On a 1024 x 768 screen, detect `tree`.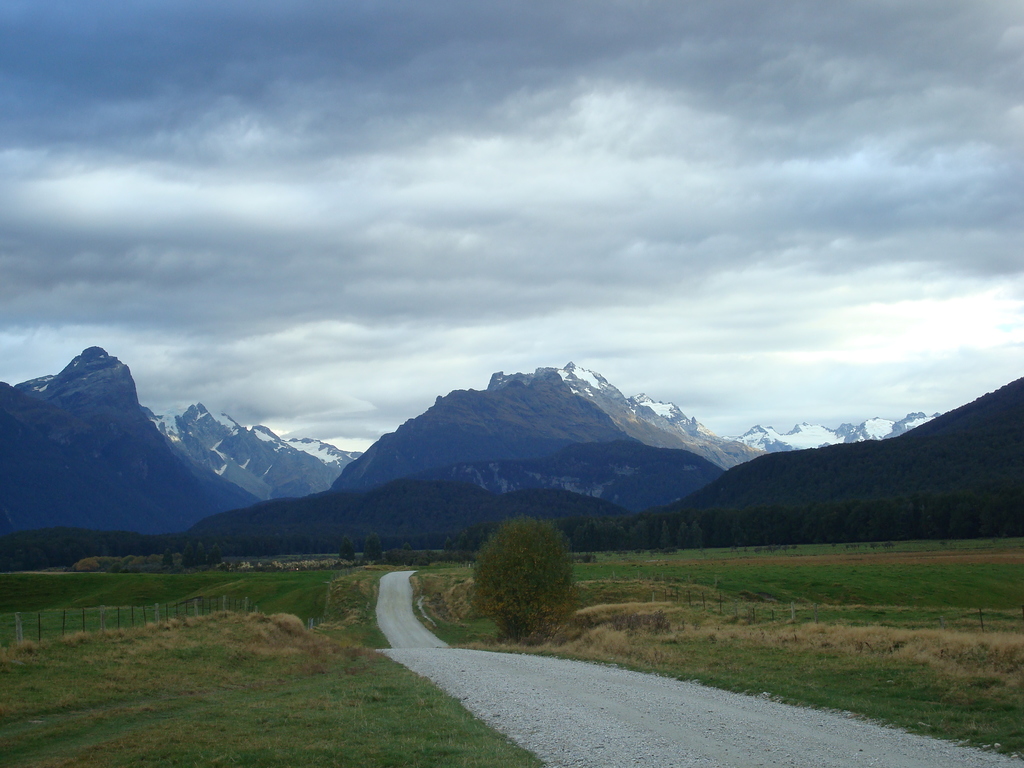
{"left": 361, "top": 532, "right": 380, "bottom": 566}.
